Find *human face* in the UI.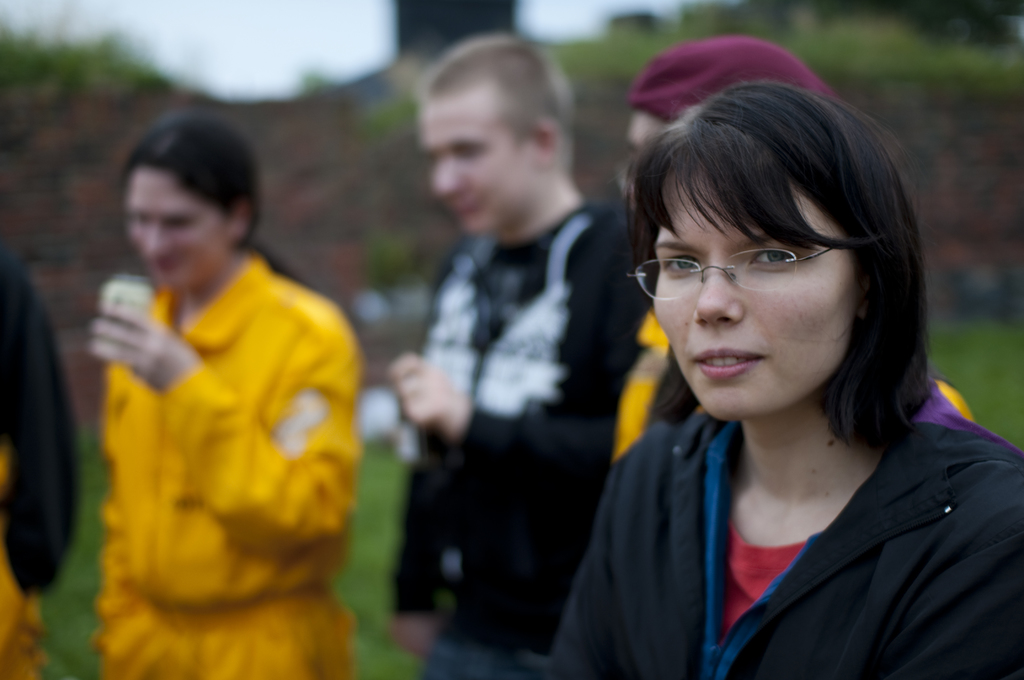
UI element at crop(112, 158, 238, 306).
